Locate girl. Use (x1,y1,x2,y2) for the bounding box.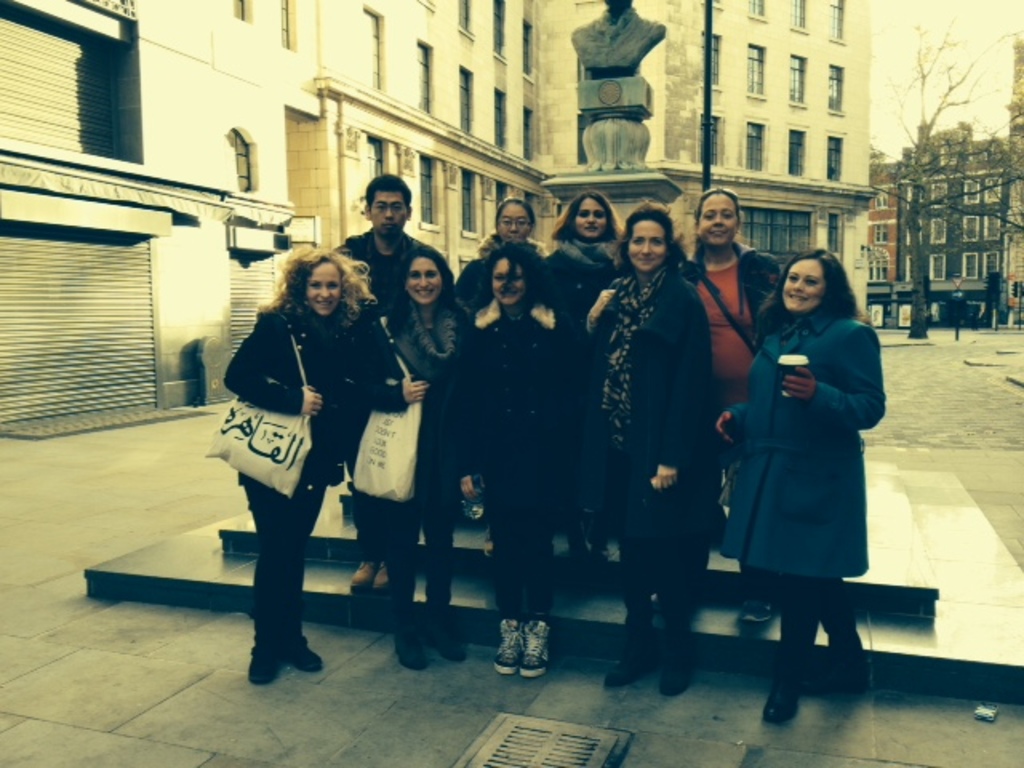
(379,243,486,670).
